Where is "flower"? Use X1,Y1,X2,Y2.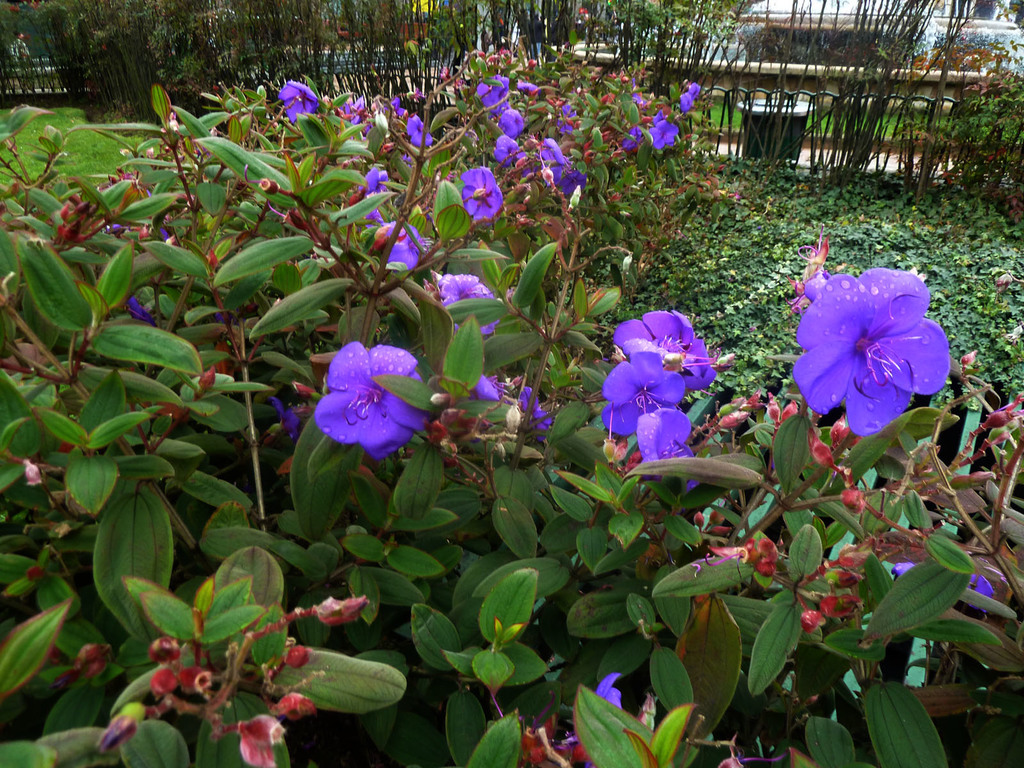
600,349,685,436.
